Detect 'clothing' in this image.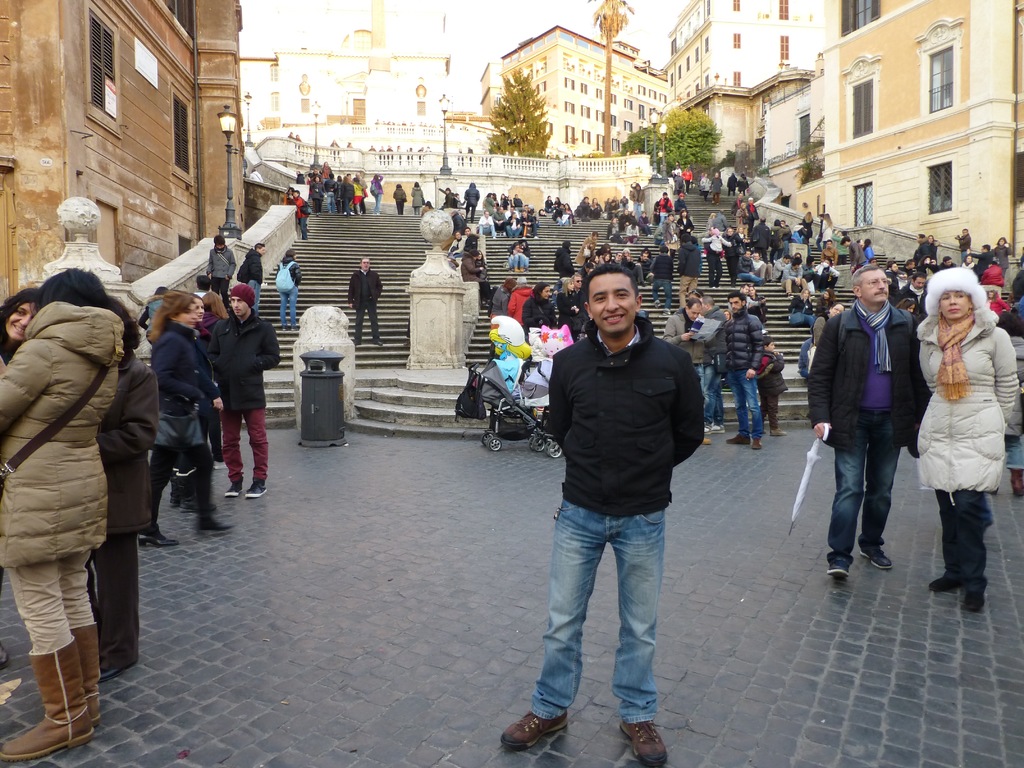
Detection: (x1=700, y1=177, x2=706, y2=193).
